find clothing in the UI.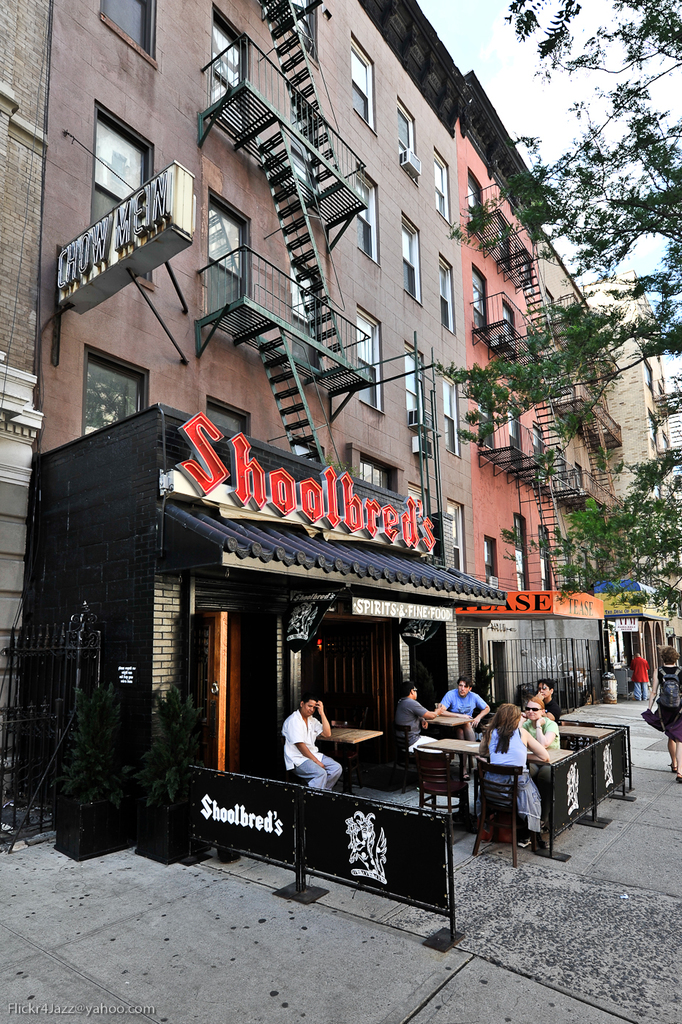
UI element at detection(489, 723, 561, 832).
